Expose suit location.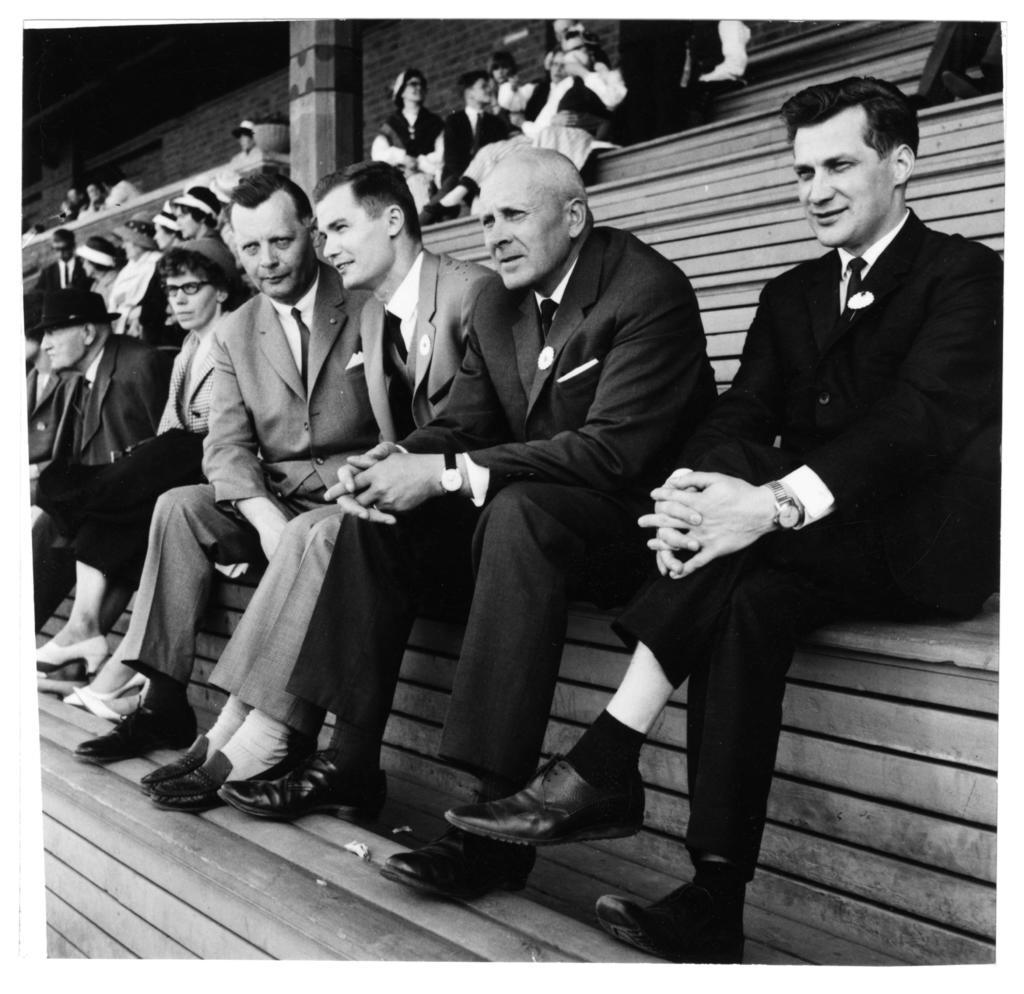
Exposed at box=[568, 199, 986, 885].
